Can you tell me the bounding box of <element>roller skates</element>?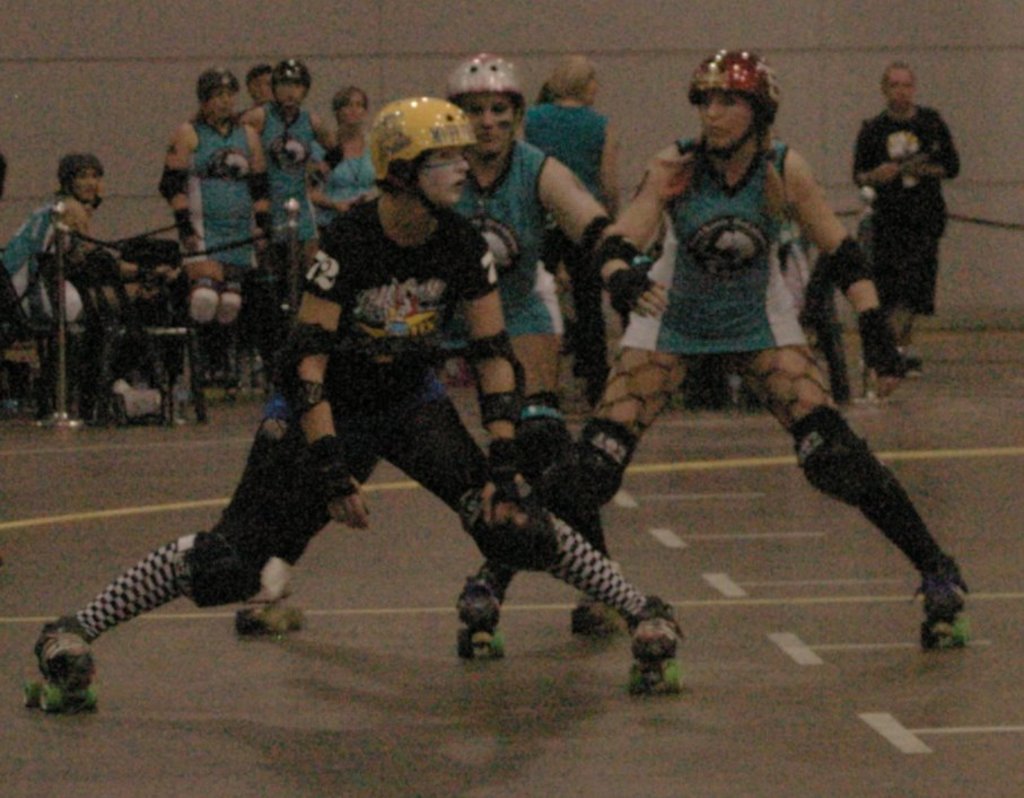
[left=233, top=591, right=305, bottom=635].
